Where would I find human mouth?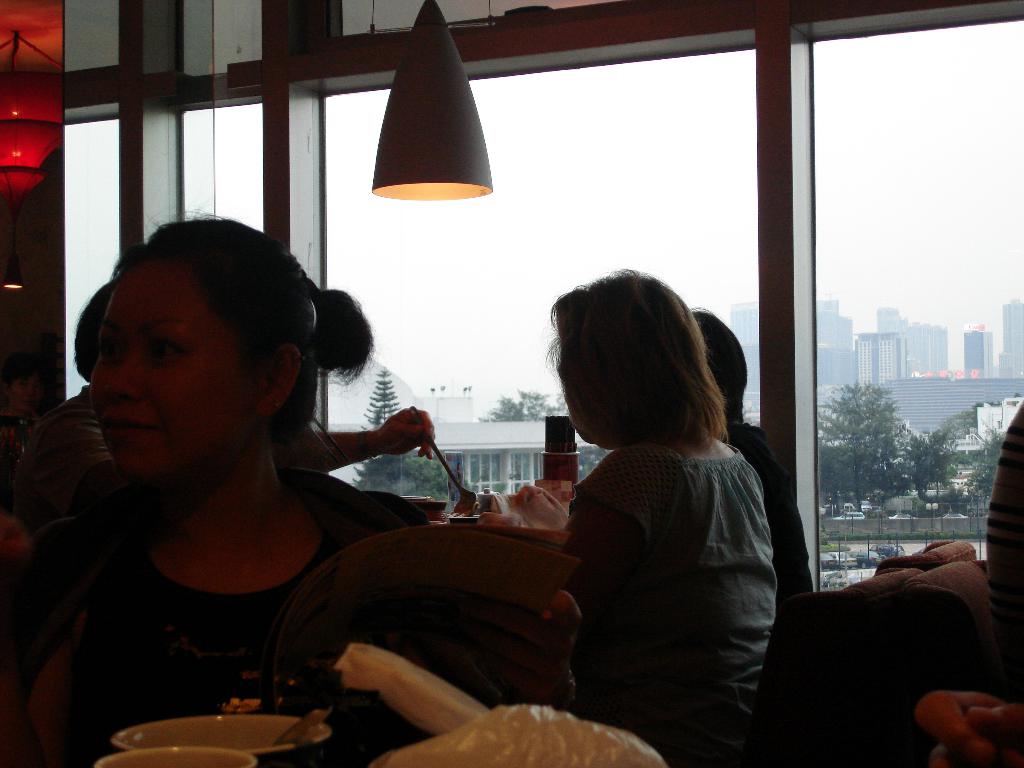
At rect(91, 405, 163, 451).
